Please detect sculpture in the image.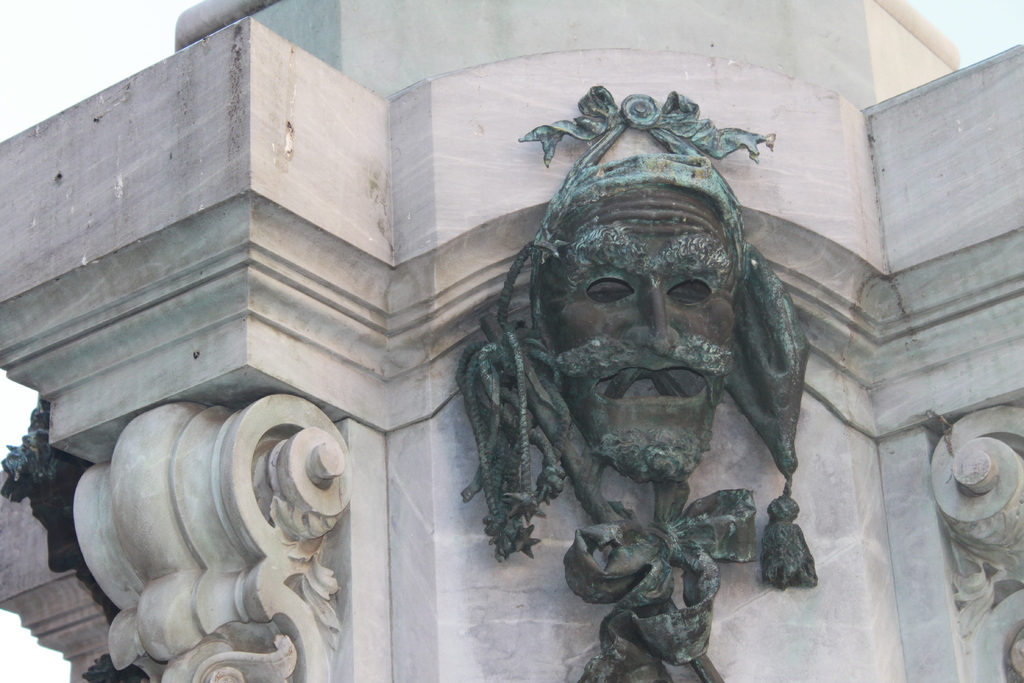
box=[0, 381, 130, 682].
